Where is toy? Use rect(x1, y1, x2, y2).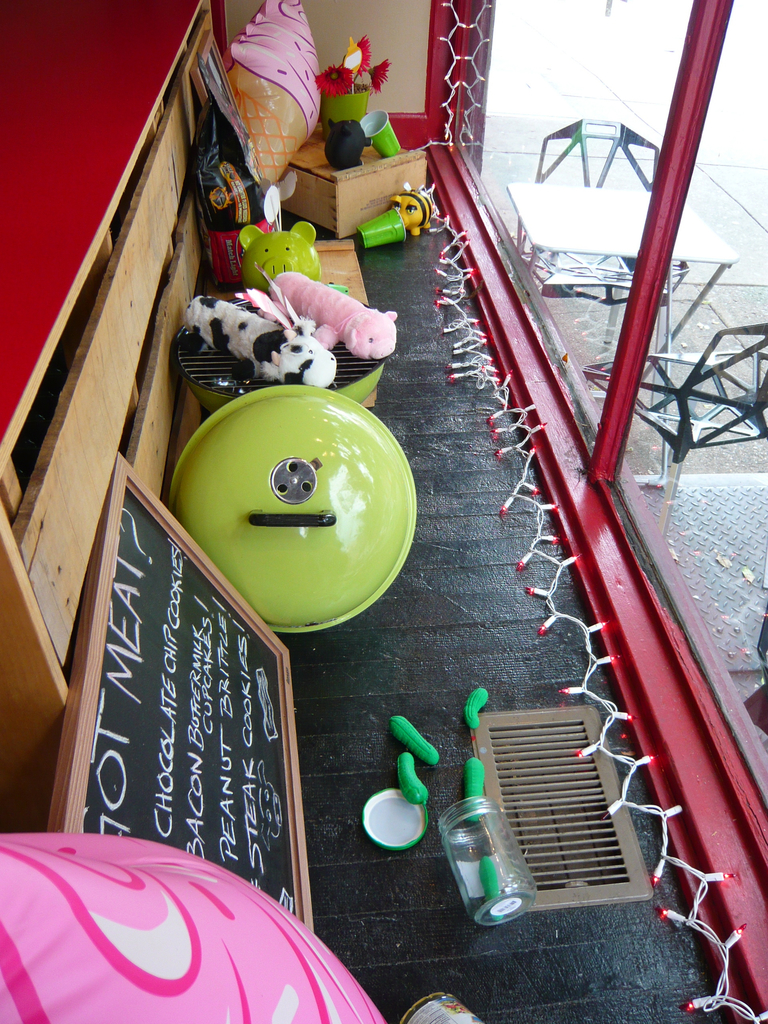
rect(182, 262, 400, 388).
